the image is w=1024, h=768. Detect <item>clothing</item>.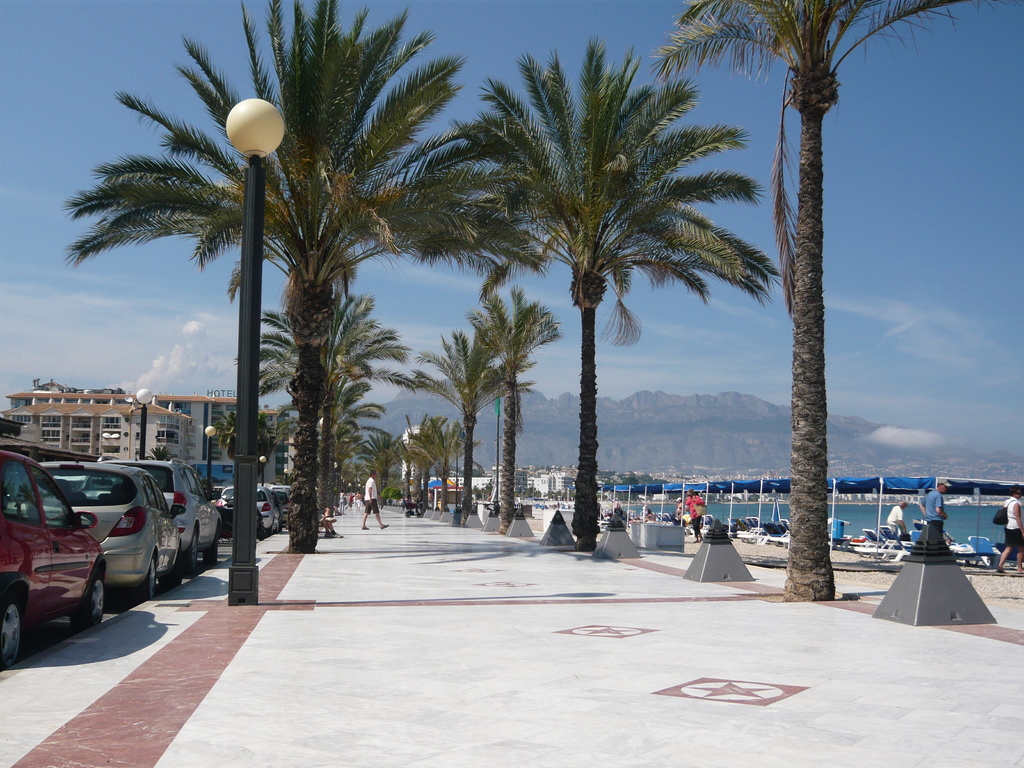
Detection: {"left": 682, "top": 498, "right": 706, "bottom": 535}.
